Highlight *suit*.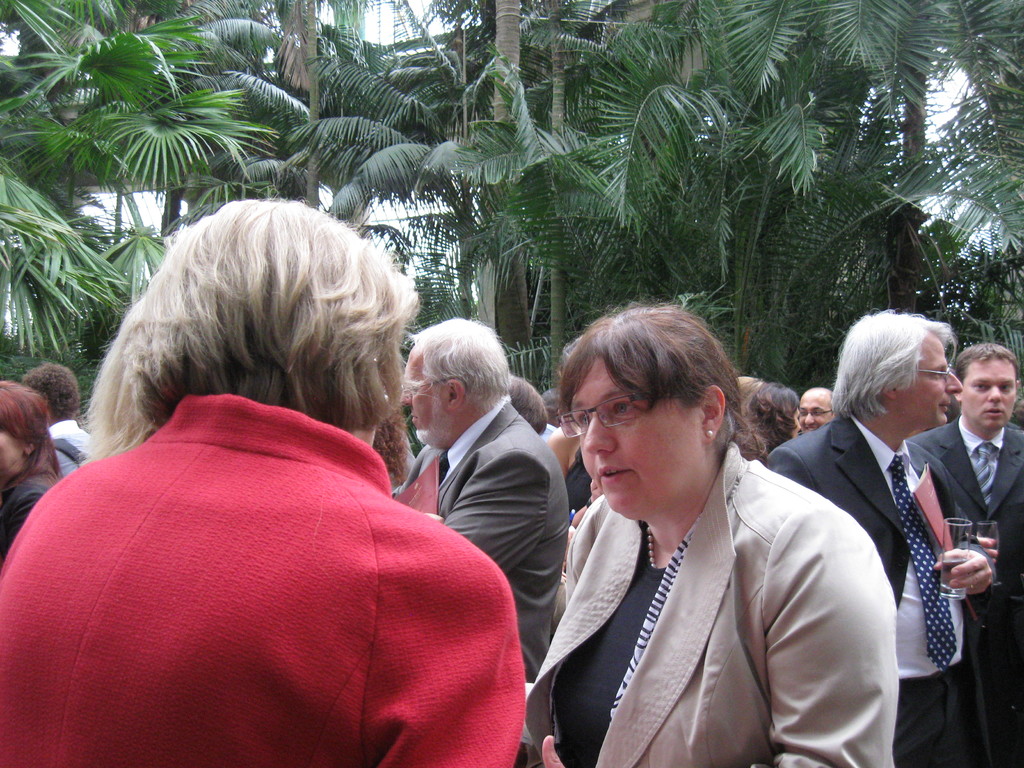
Highlighted region: (left=0, top=470, right=49, bottom=572).
